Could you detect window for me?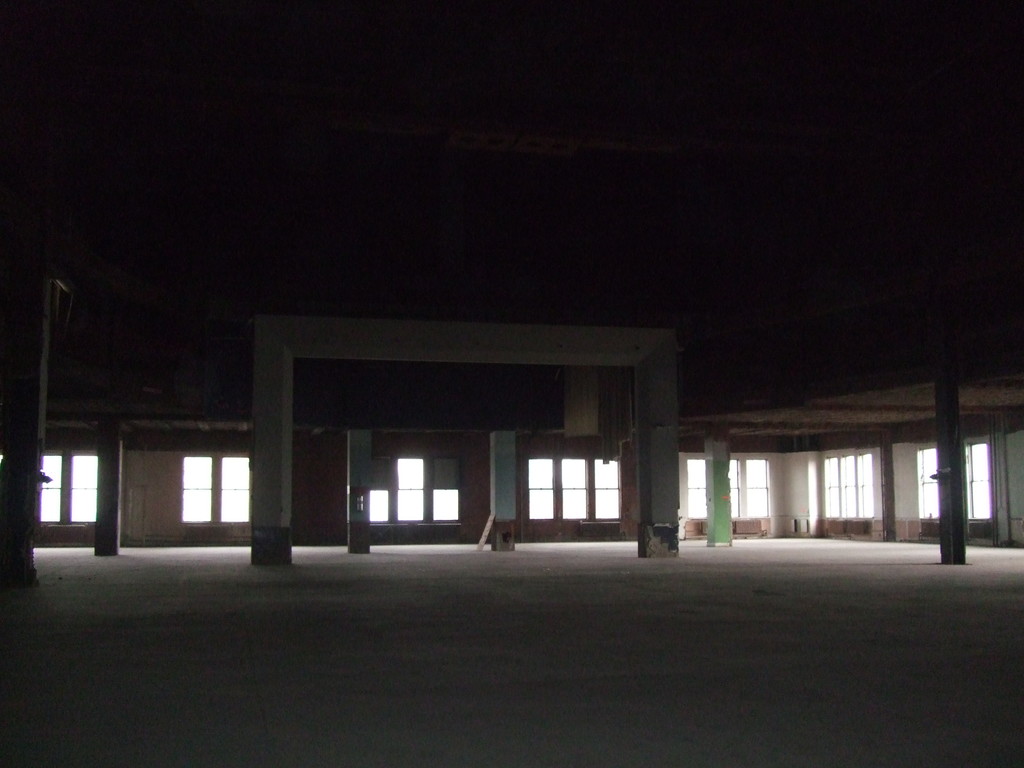
Detection result: box(528, 456, 618, 522).
